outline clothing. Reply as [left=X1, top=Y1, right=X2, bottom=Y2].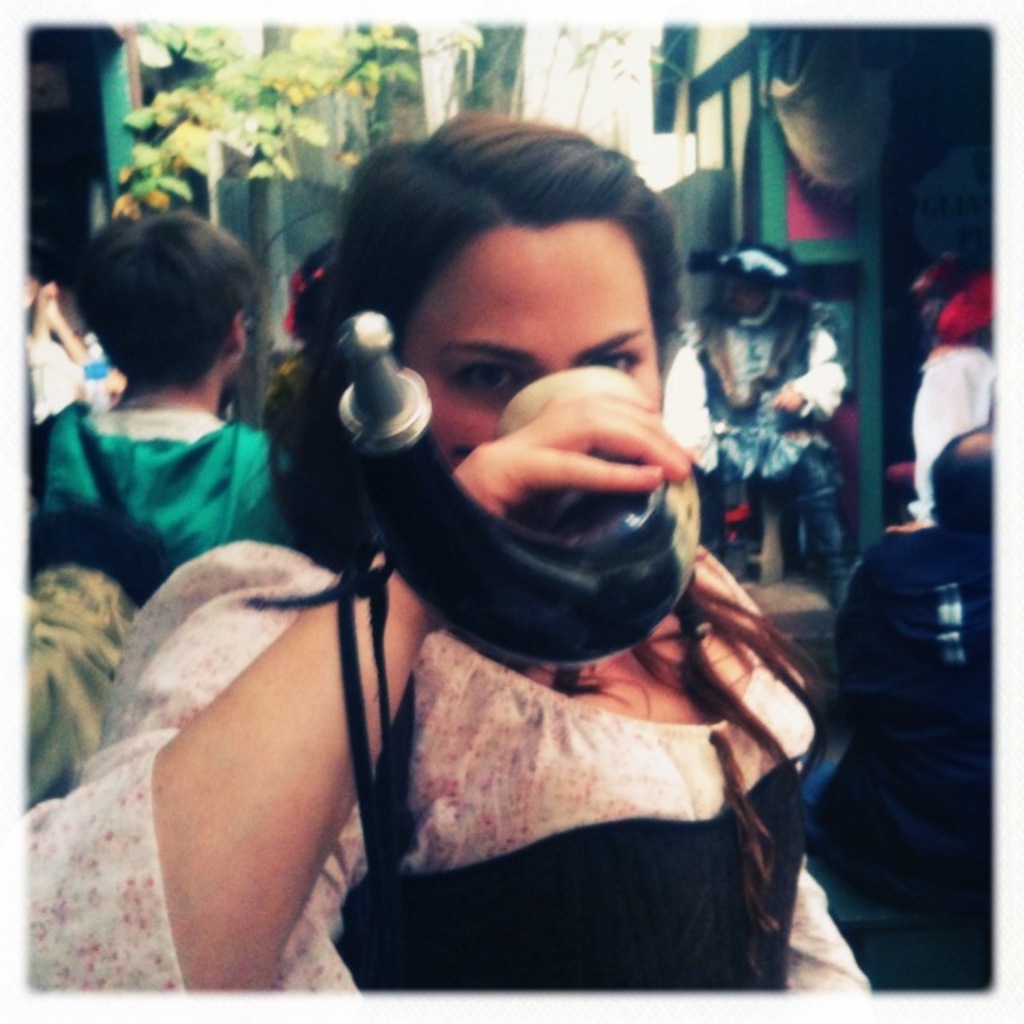
[left=14, top=512, right=166, bottom=811].
